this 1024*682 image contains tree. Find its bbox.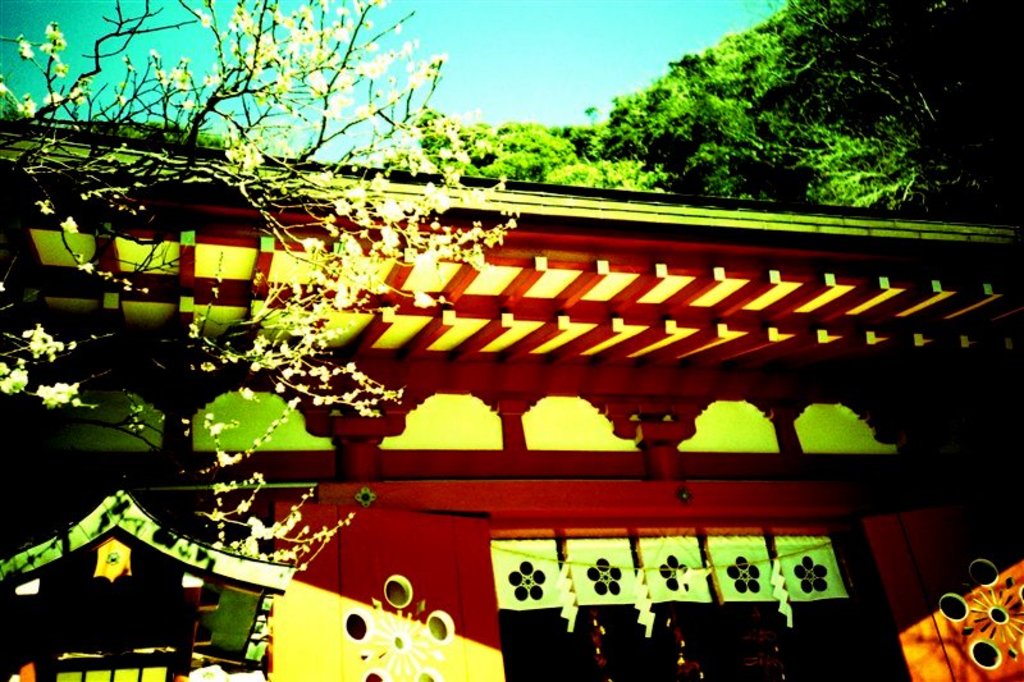
(0, 0, 525, 575).
